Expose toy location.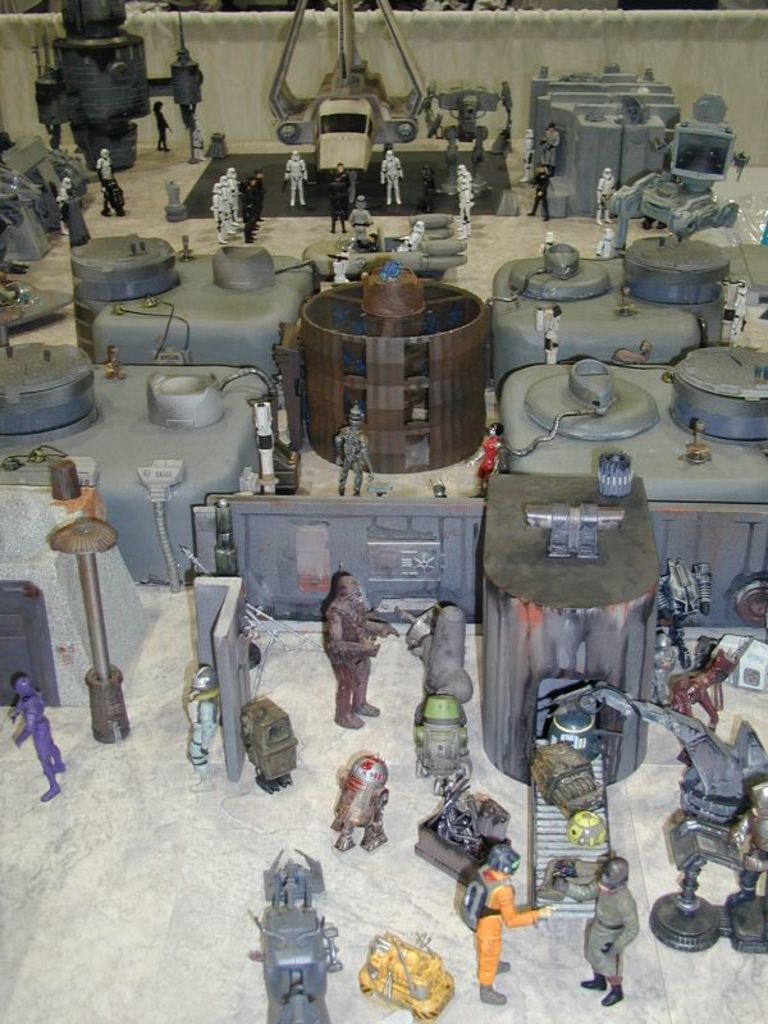
Exposed at (9, 678, 67, 804).
